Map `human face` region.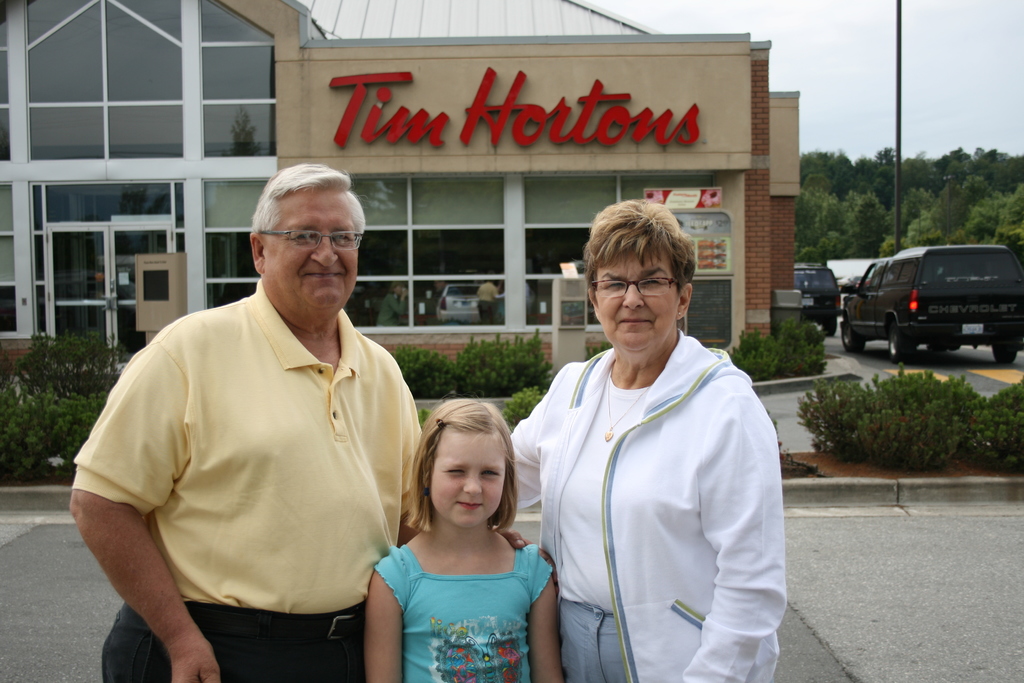
Mapped to x1=266, y1=183, x2=357, y2=309.
